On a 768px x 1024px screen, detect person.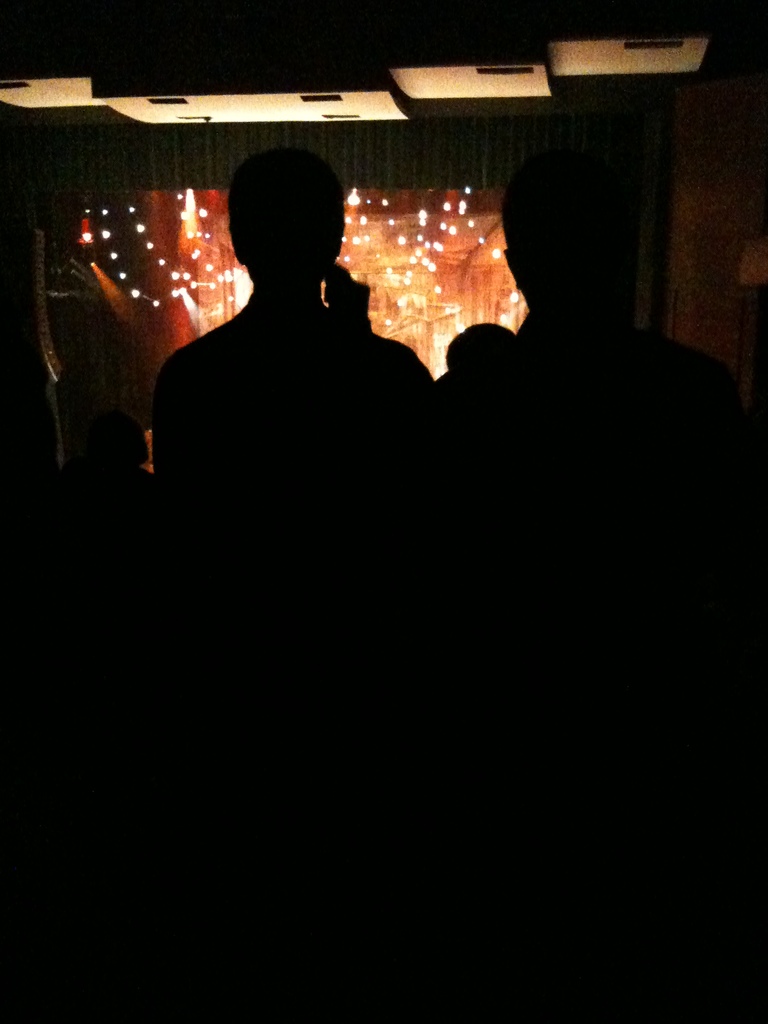
444,312,524,362.
